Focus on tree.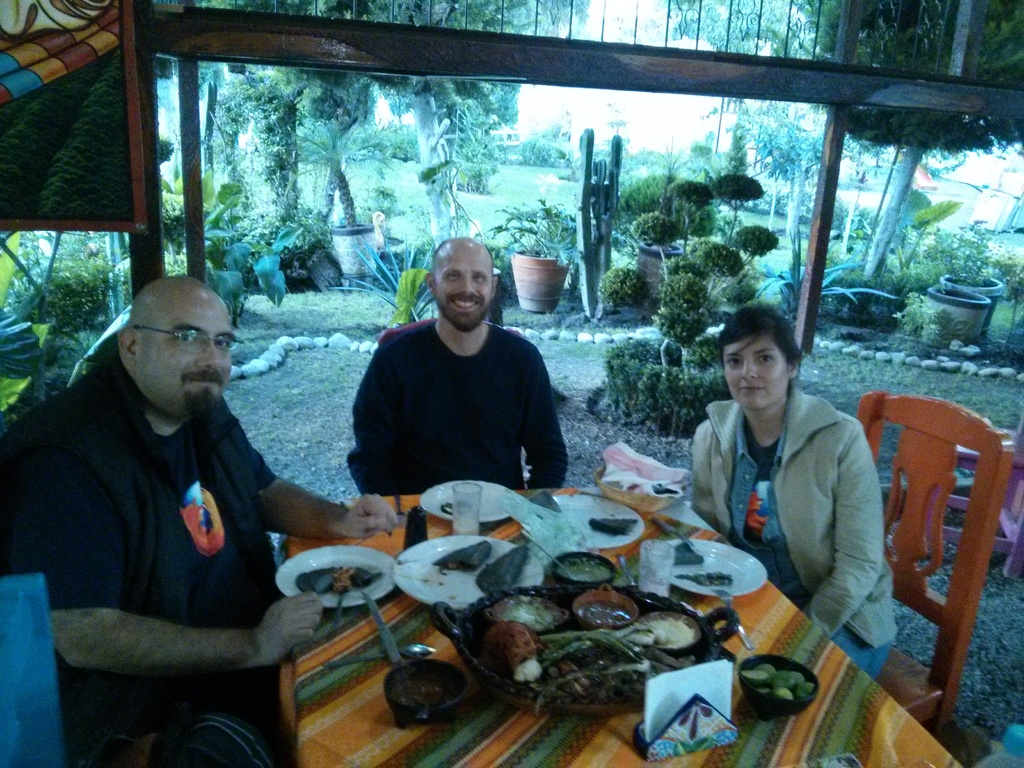
Focused at bbox(752, 109, 888, 233).
